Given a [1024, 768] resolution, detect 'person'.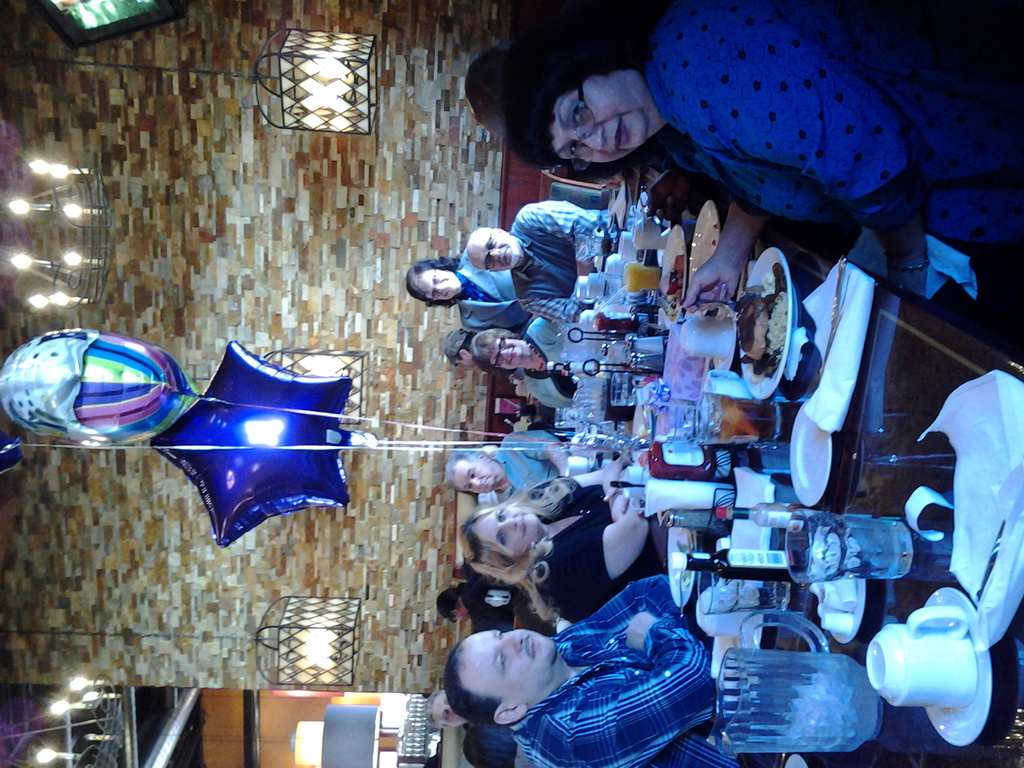
bbox=[451, 535, 723, 759].
